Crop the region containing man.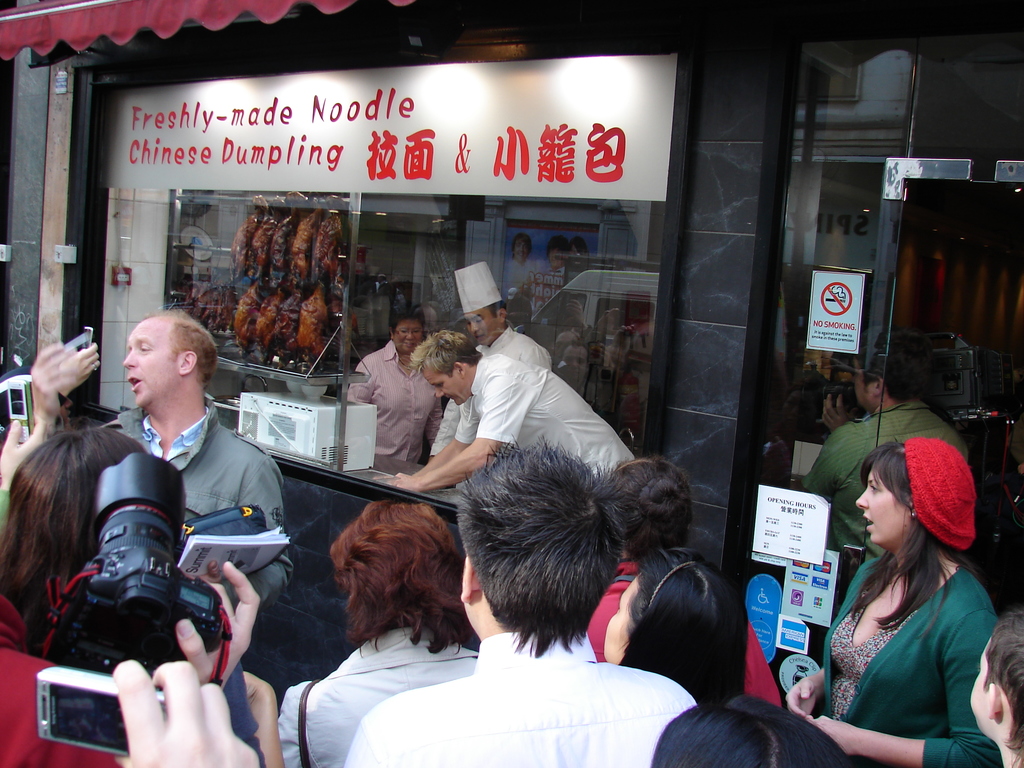
Crop region: 52:308:302:717.
